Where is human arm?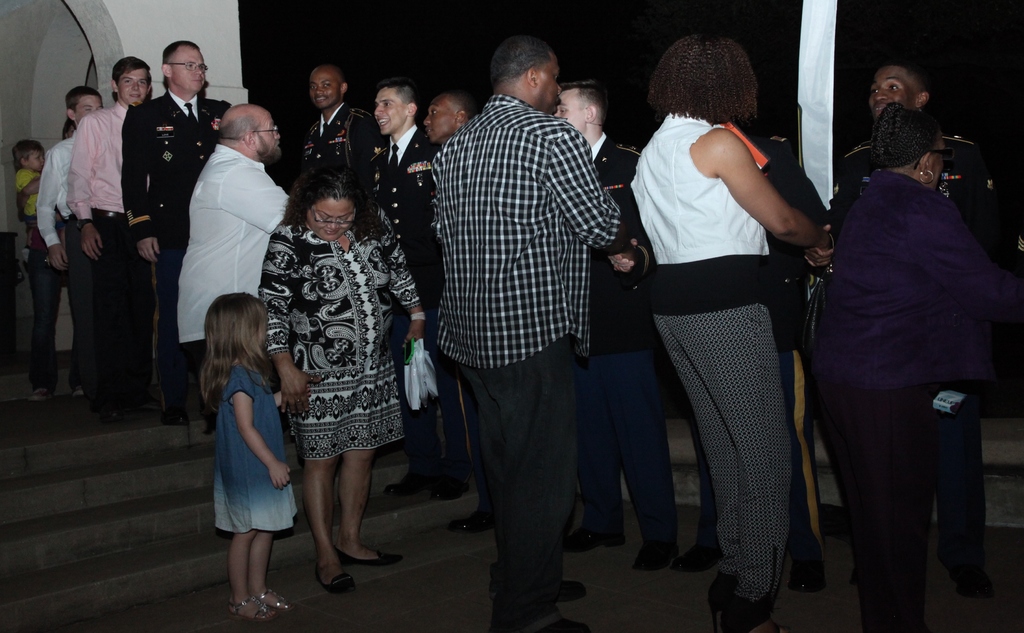
BBox(30, 142, 71, 273).
